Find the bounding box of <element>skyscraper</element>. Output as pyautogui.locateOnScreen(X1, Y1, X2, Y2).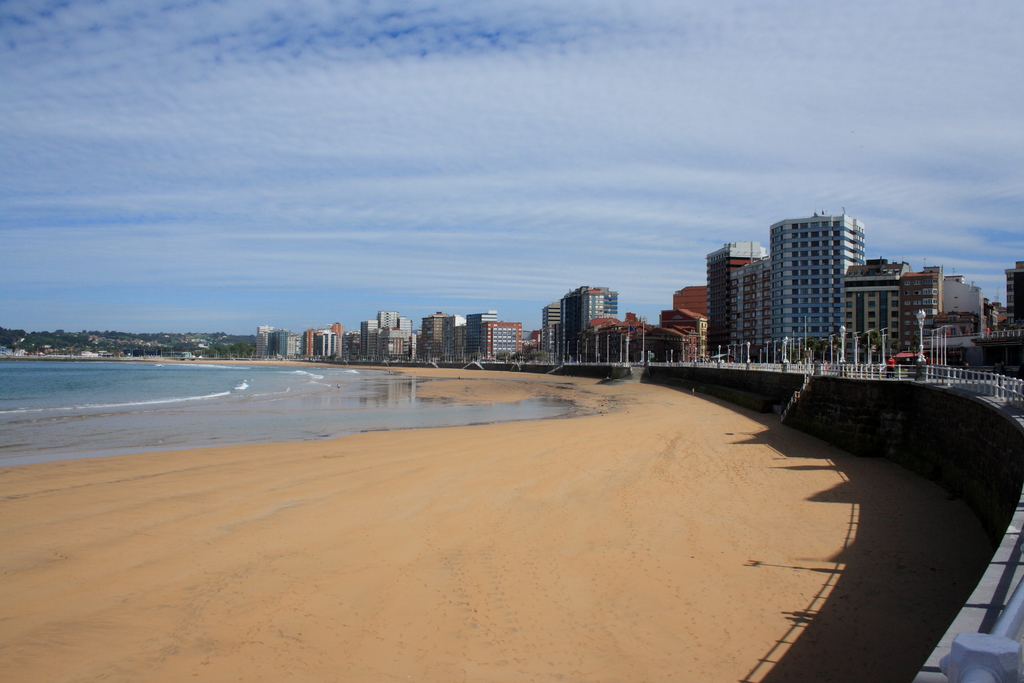
pyautogui.locateOnScreen(852, 258, 977, 372).
